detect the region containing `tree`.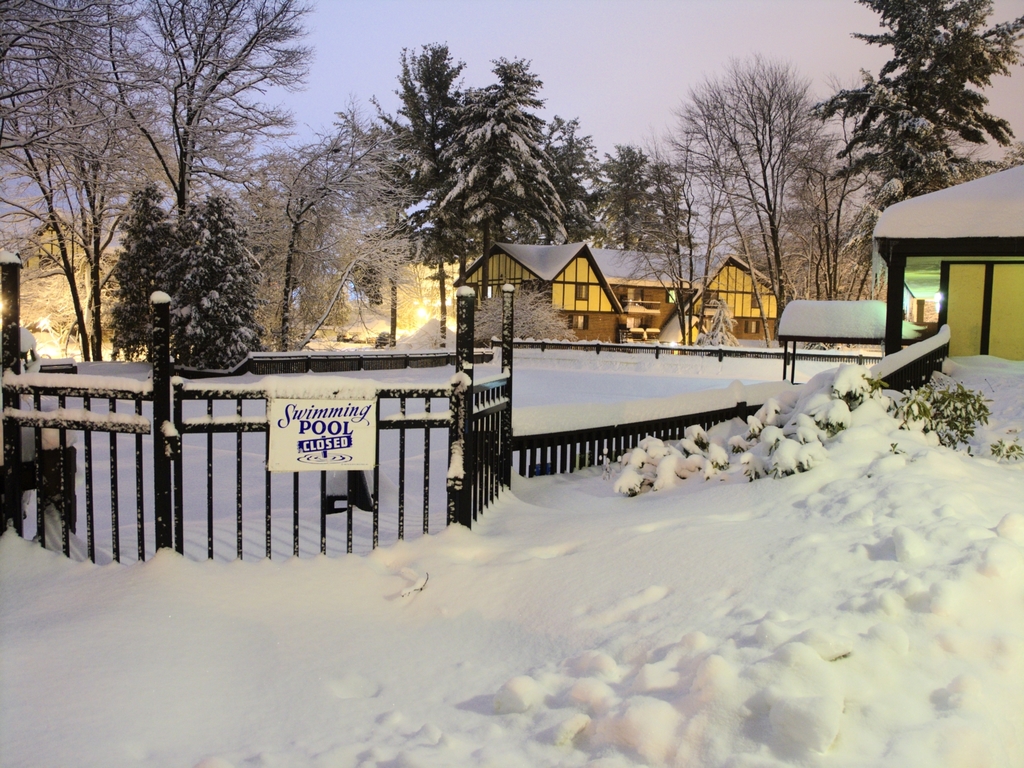
box=[673, 36, 856, 352].
